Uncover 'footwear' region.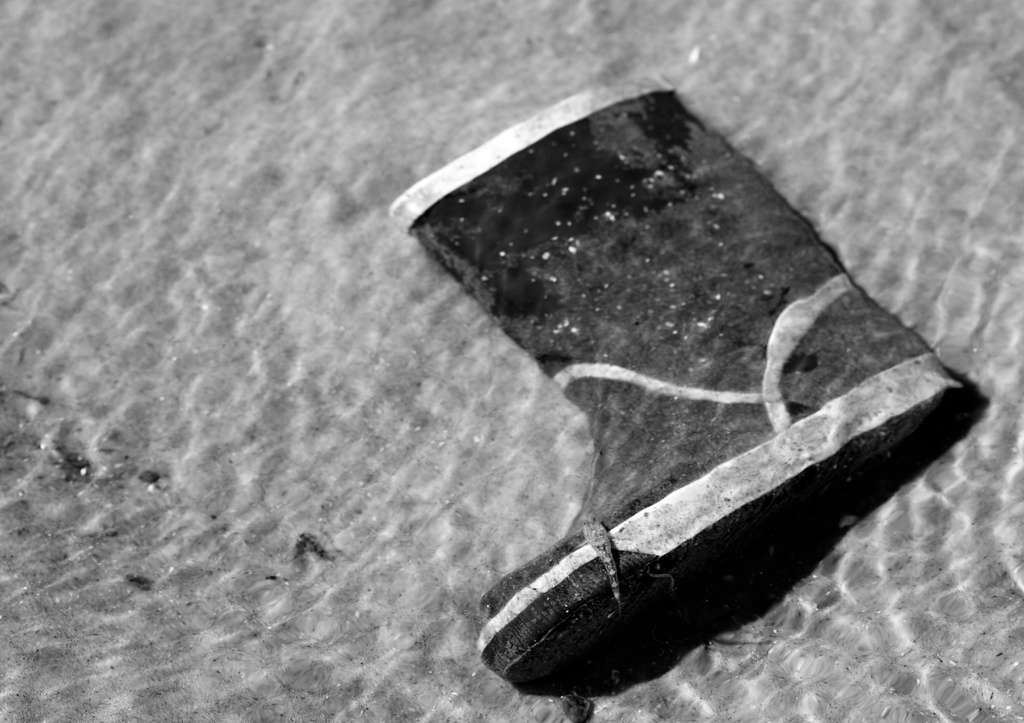
Uncovered: [left=397, top=109, right=933, bottom=686].
